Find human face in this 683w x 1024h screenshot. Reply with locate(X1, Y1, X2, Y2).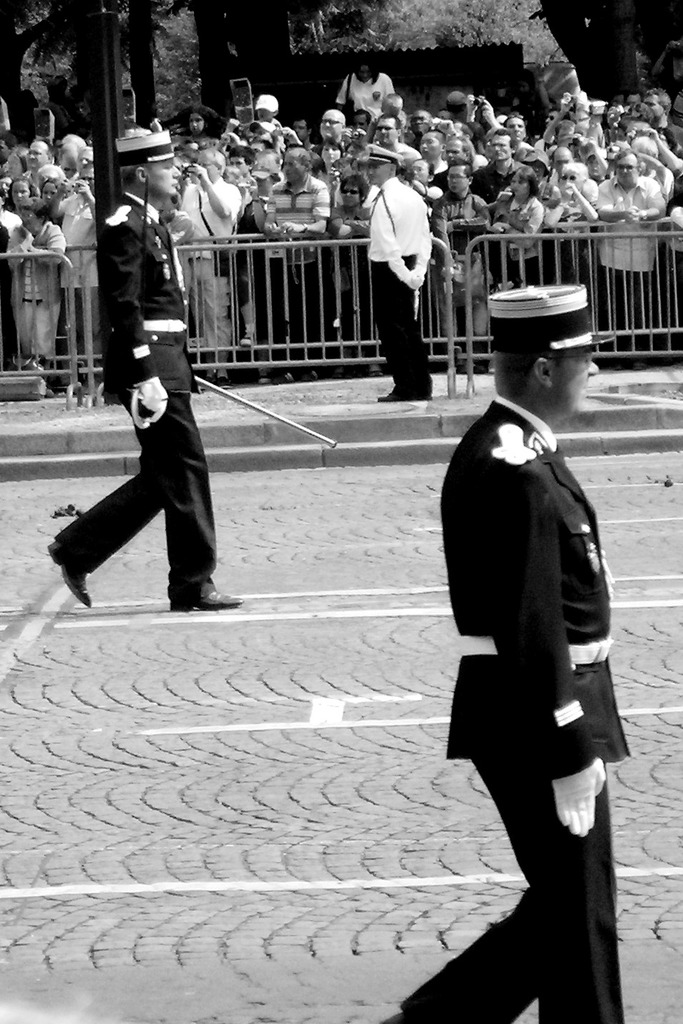
locate(445, 163, 475, 195).
